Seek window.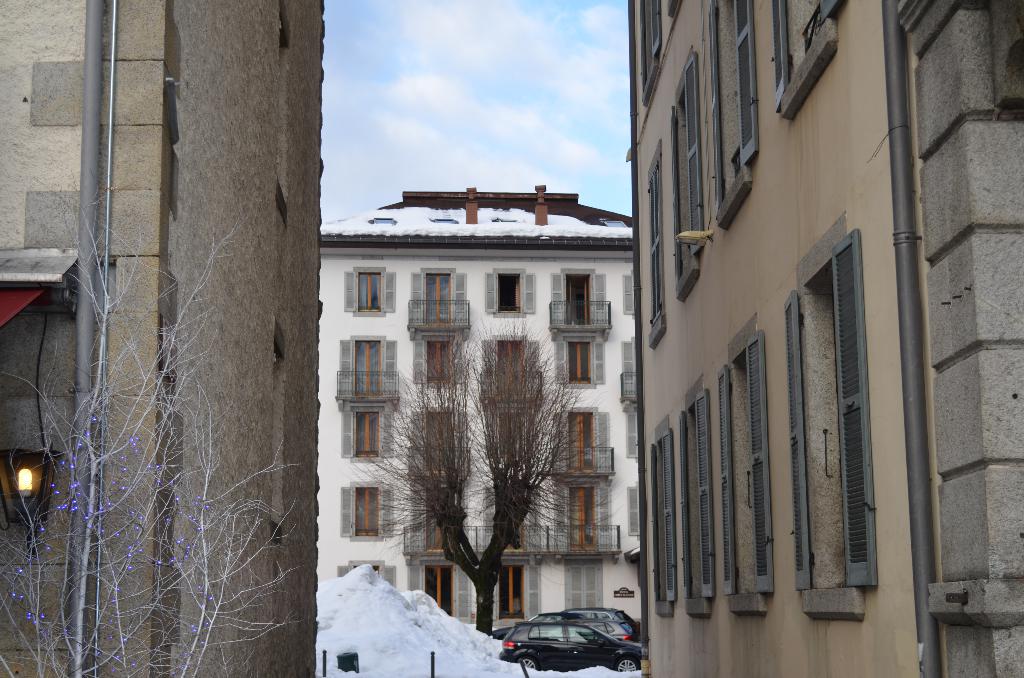
x1=345, y1=268, x2=395, y2=316.
